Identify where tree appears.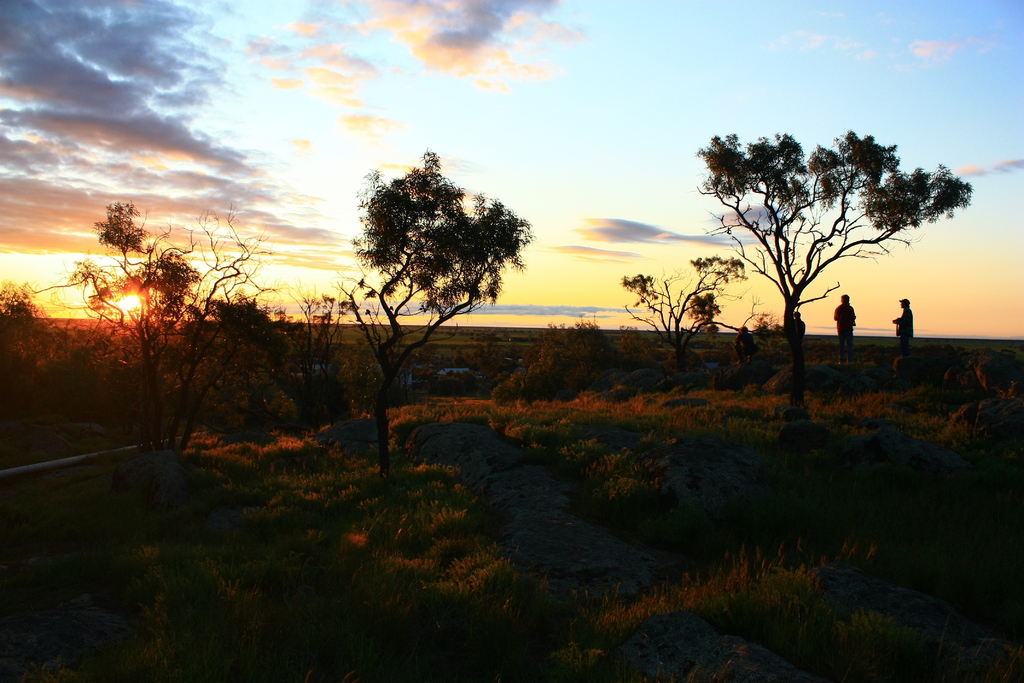
Appears at bbox=(0, 279, 50, 419).
